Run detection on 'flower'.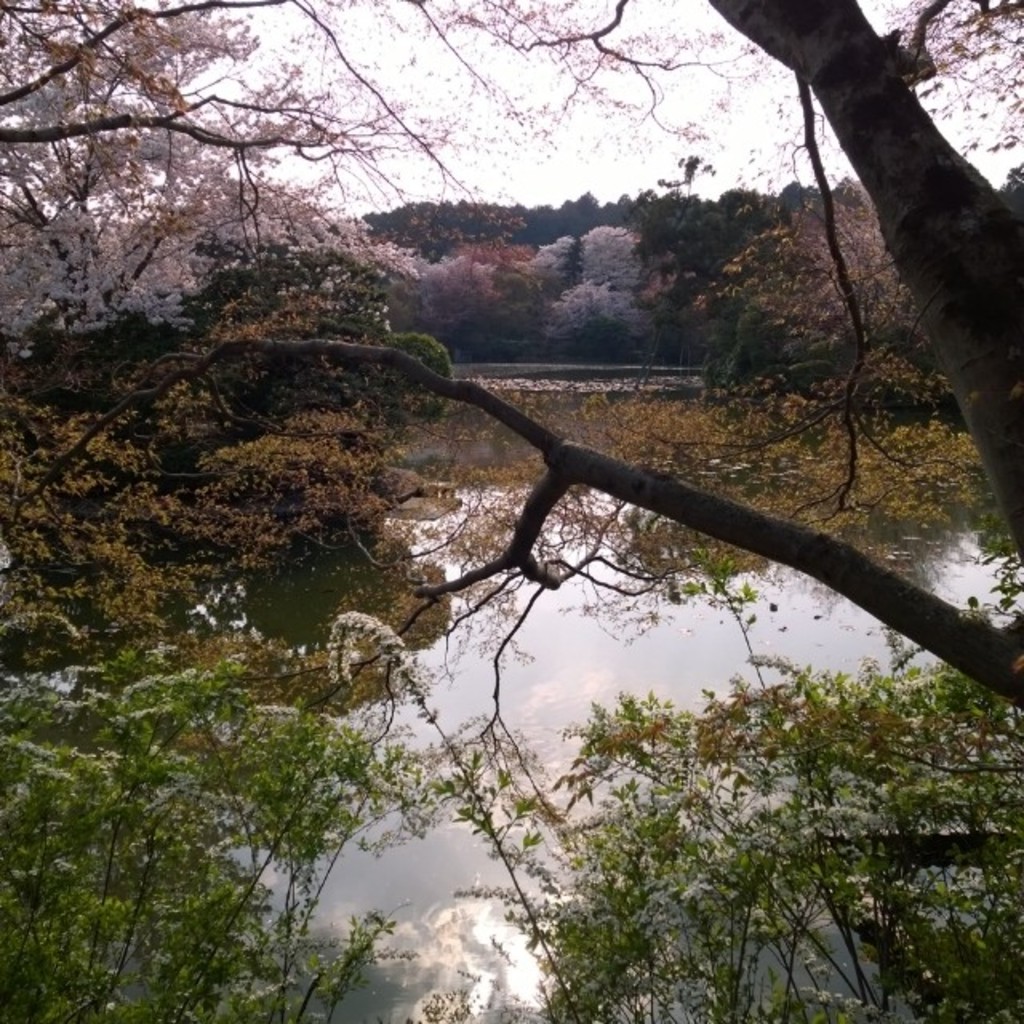
Result: (421,224,690,341).
